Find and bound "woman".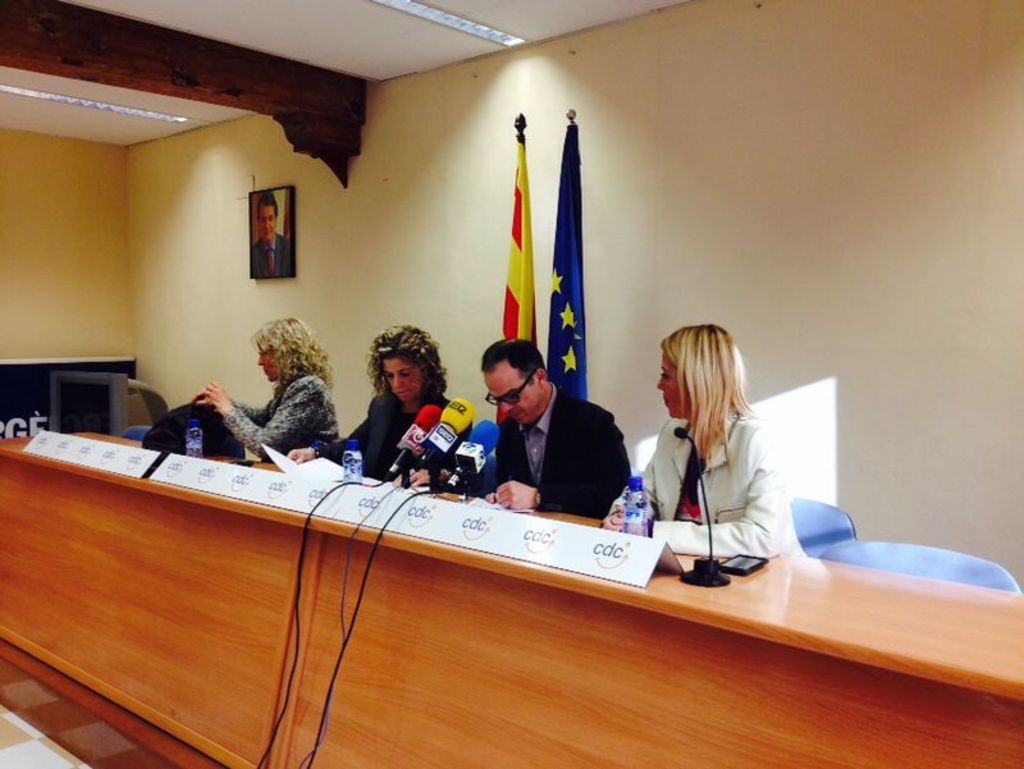
Bound: 339/325/480/485.
